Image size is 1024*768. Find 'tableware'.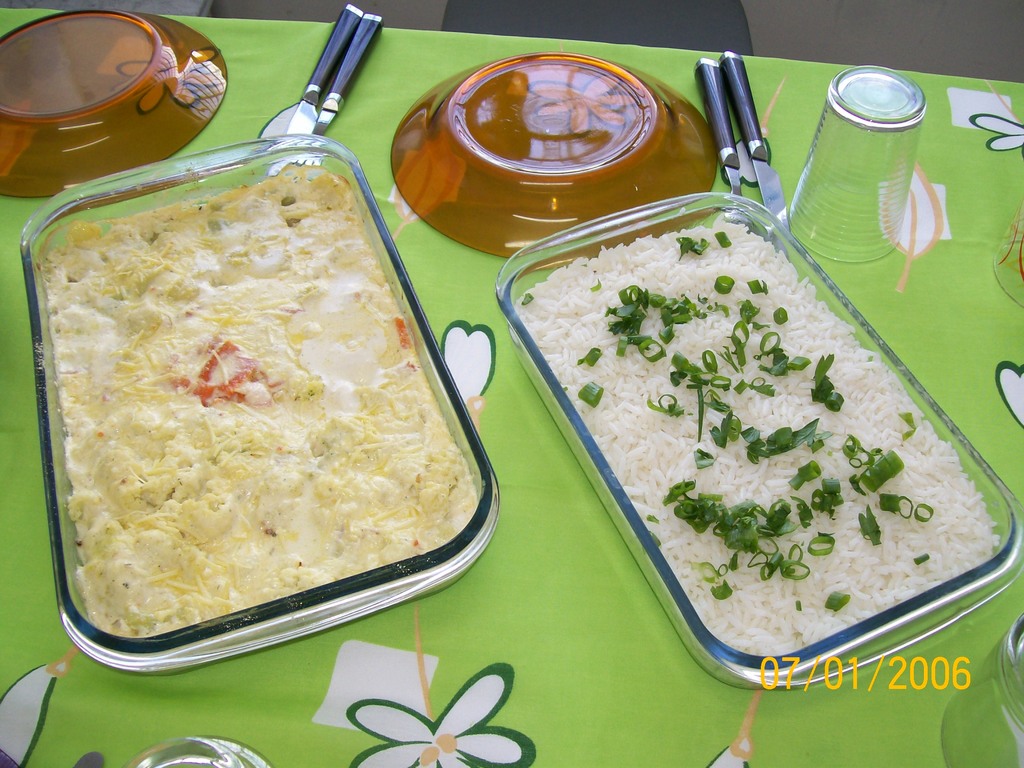
locate(266, 1, 364, 178).
